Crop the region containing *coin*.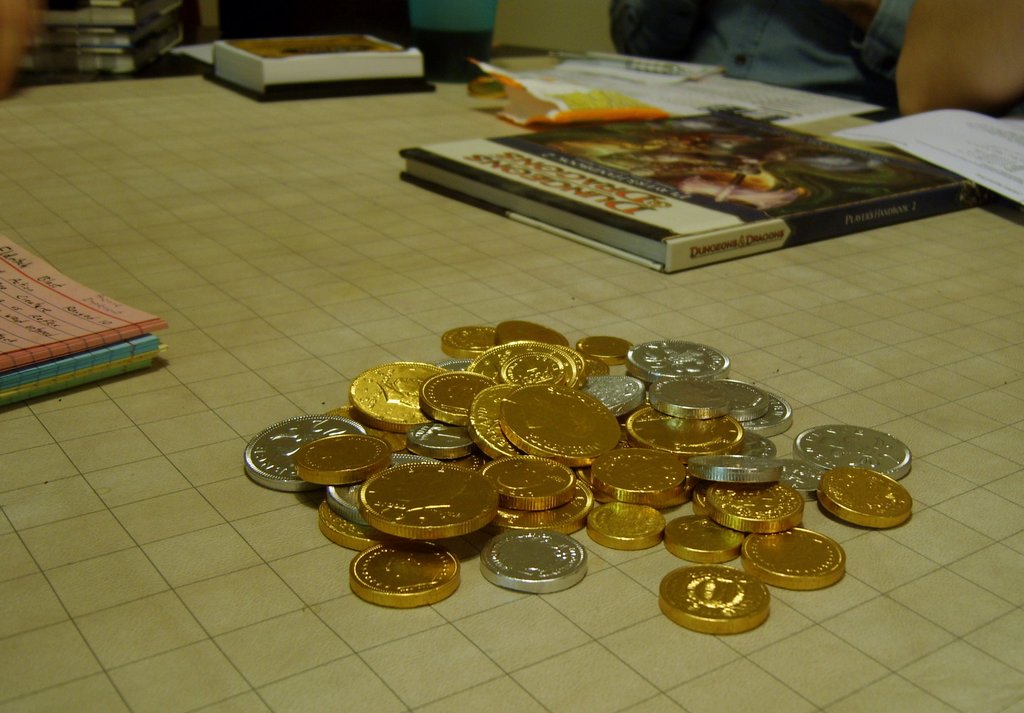
Crop region: BBox(499, 317, 572, 347).
